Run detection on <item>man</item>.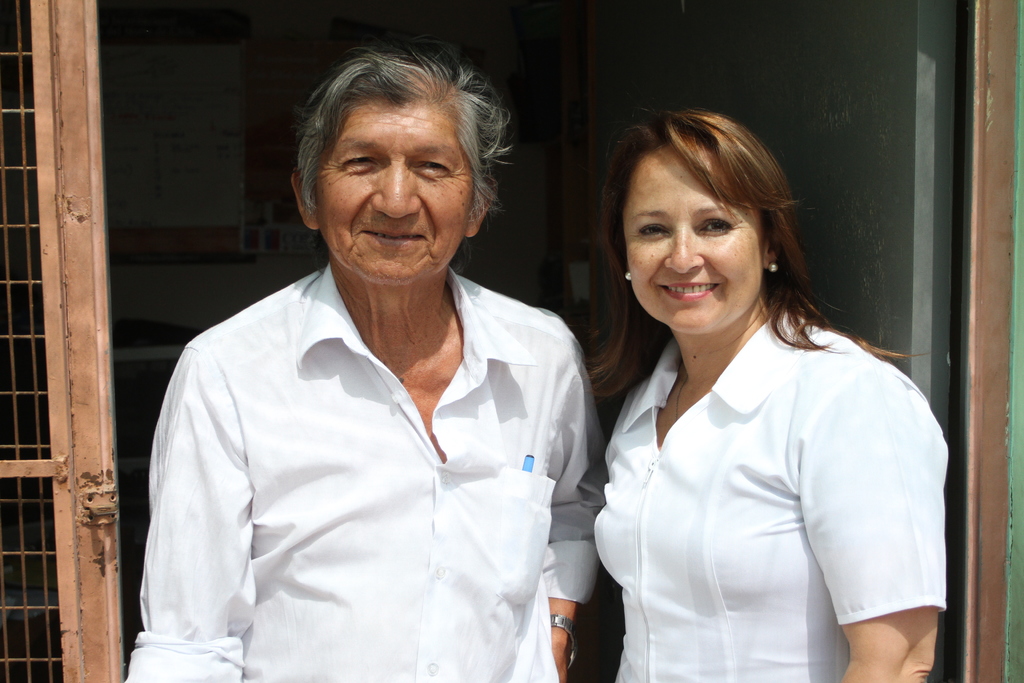
Result: (126, 35, 610, 682).
